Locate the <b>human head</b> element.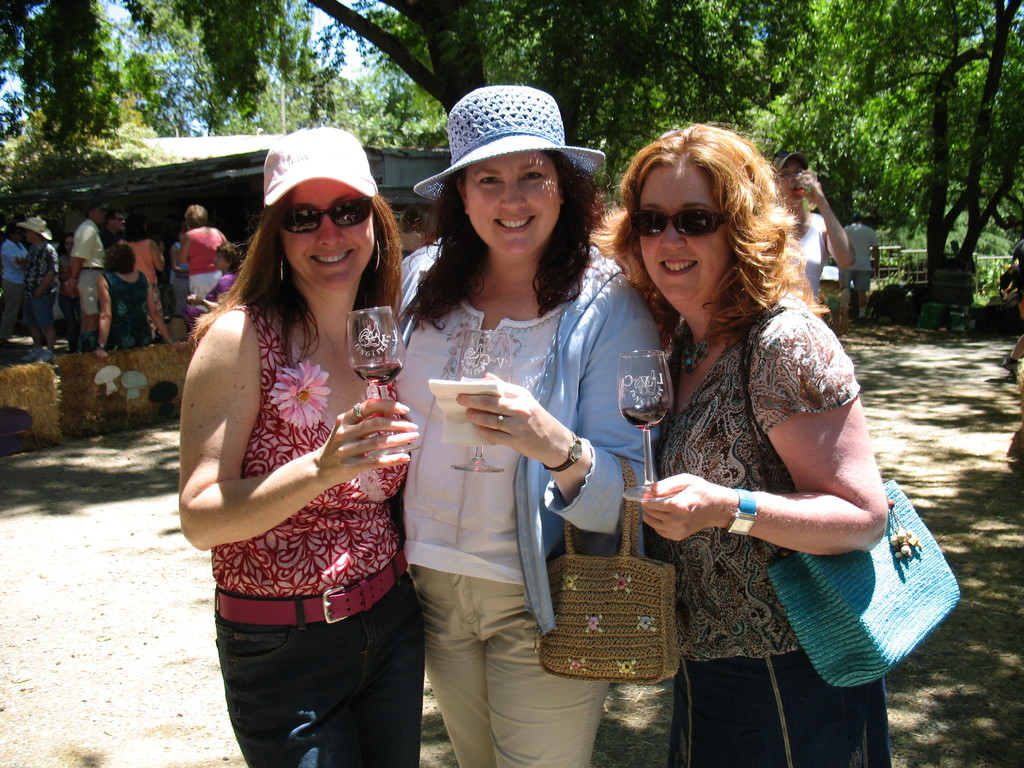
Element bbox: region(111, 209, 127, 234).
